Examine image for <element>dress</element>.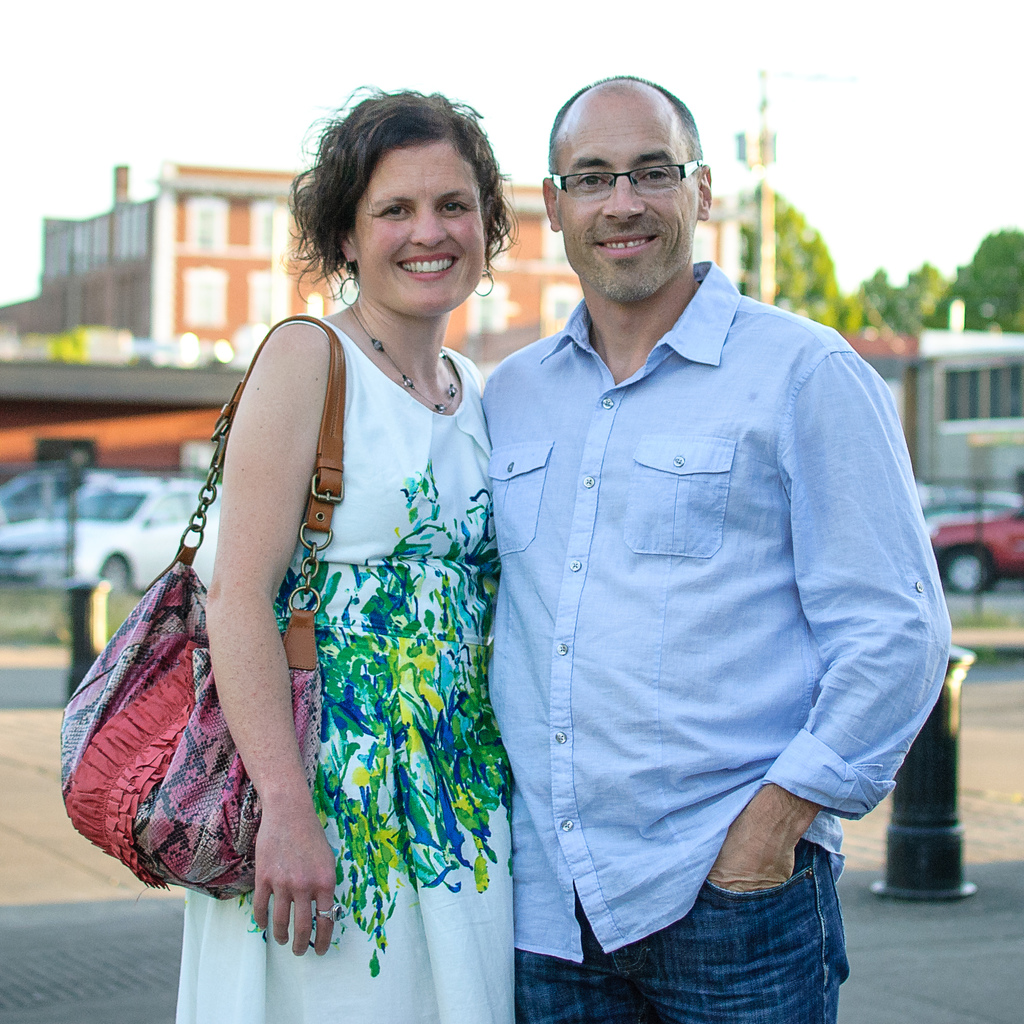
Examination result: select_region(191, 209, 522, 957).
